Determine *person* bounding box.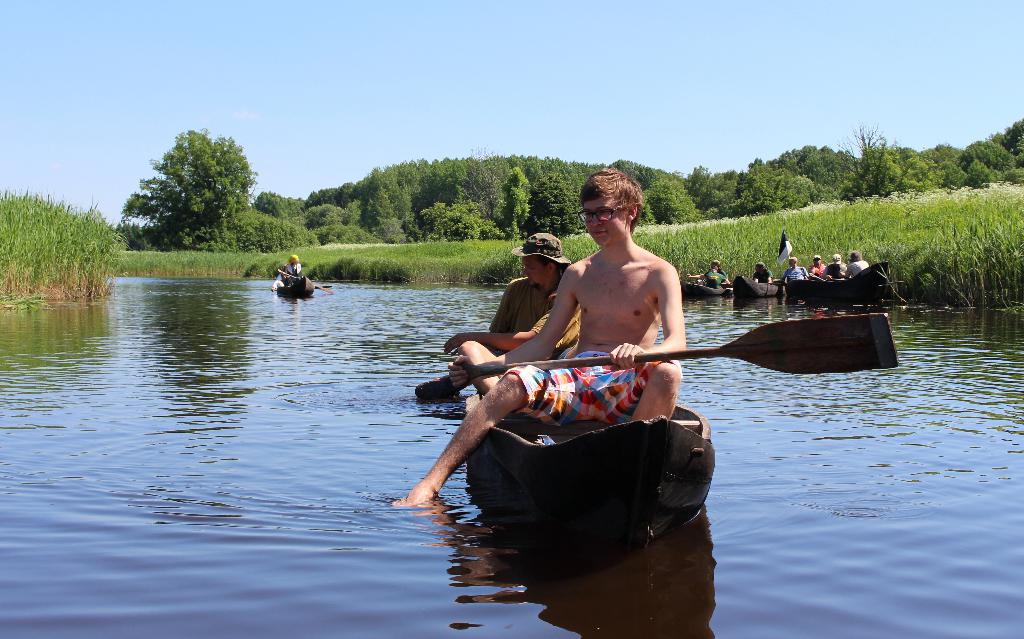
Determined: box=[269, 264, 286, 290].
